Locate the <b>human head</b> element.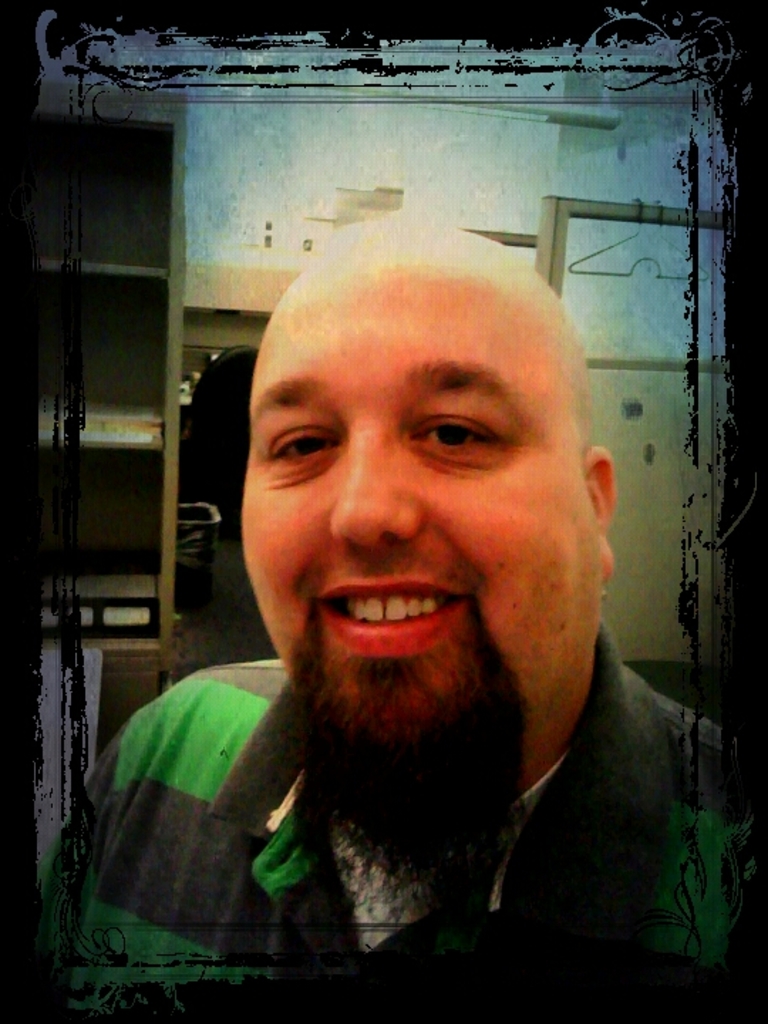
Element bbox: [223,215,622,688].
